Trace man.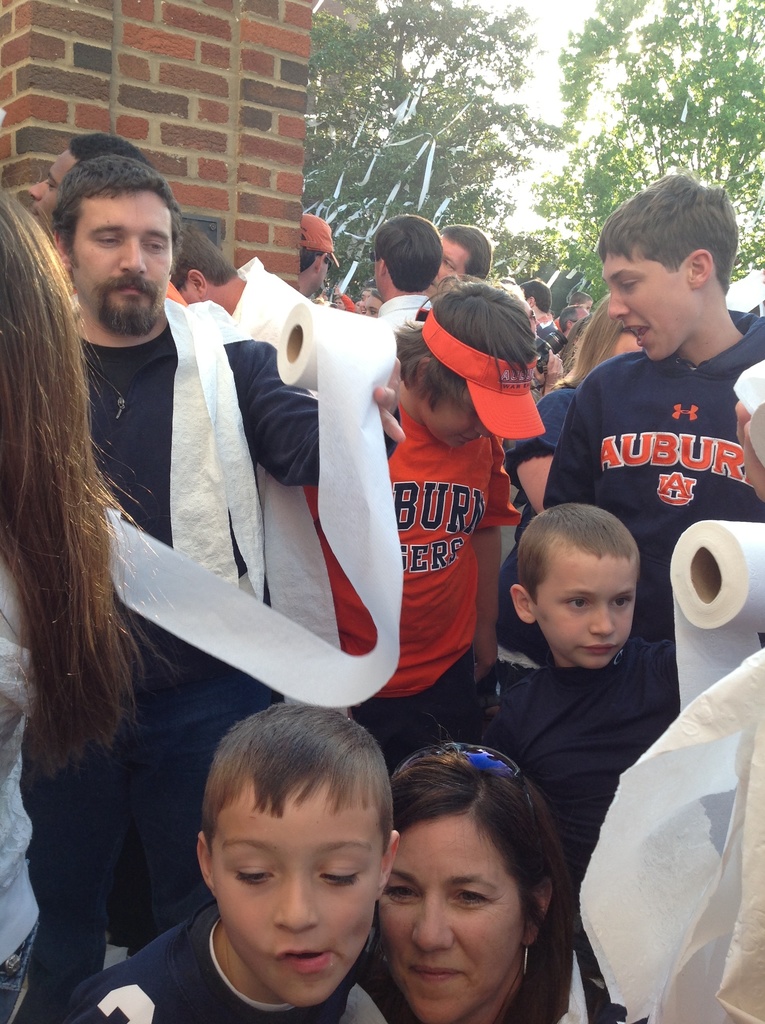
Traced to select_region(424, 225, 493, 298).
